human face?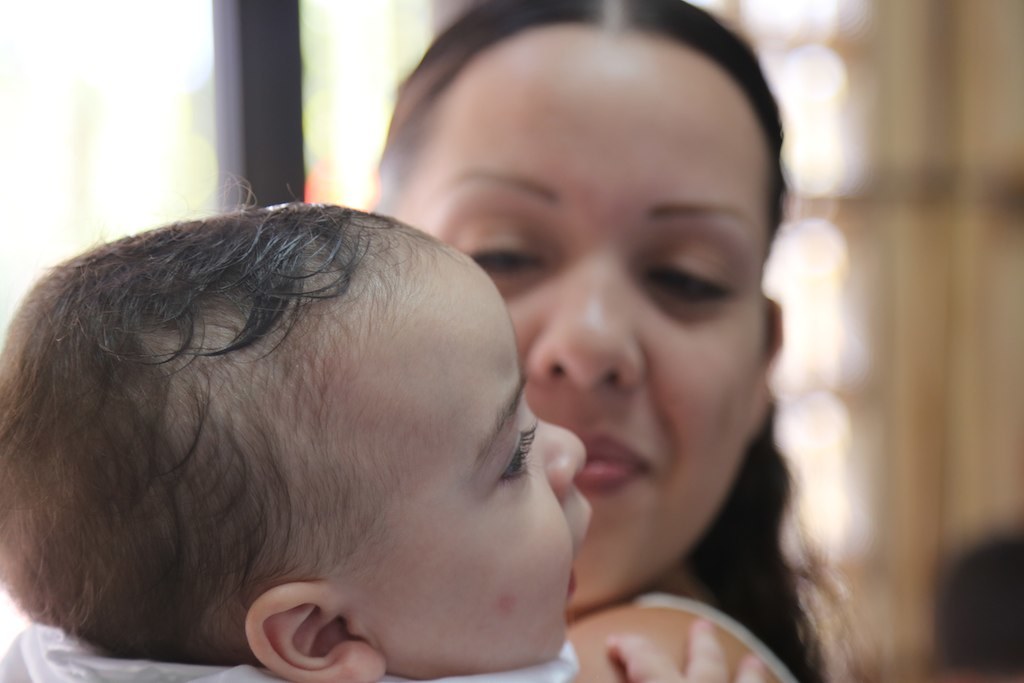
Rect(392, 32, 760, 610)
